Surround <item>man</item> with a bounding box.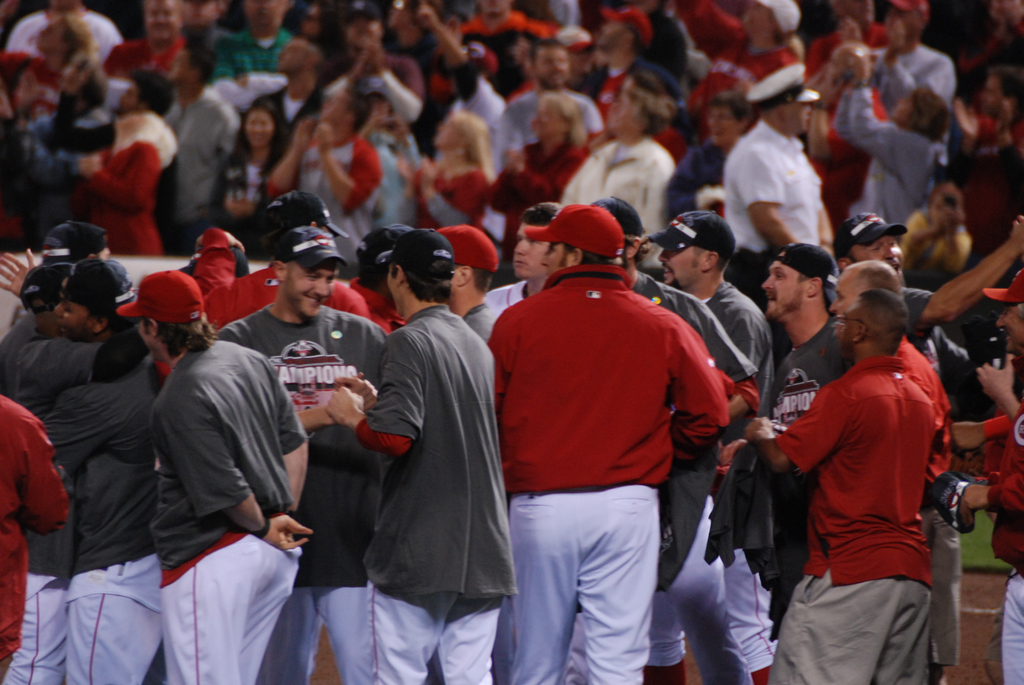
[827,262,945,478].
